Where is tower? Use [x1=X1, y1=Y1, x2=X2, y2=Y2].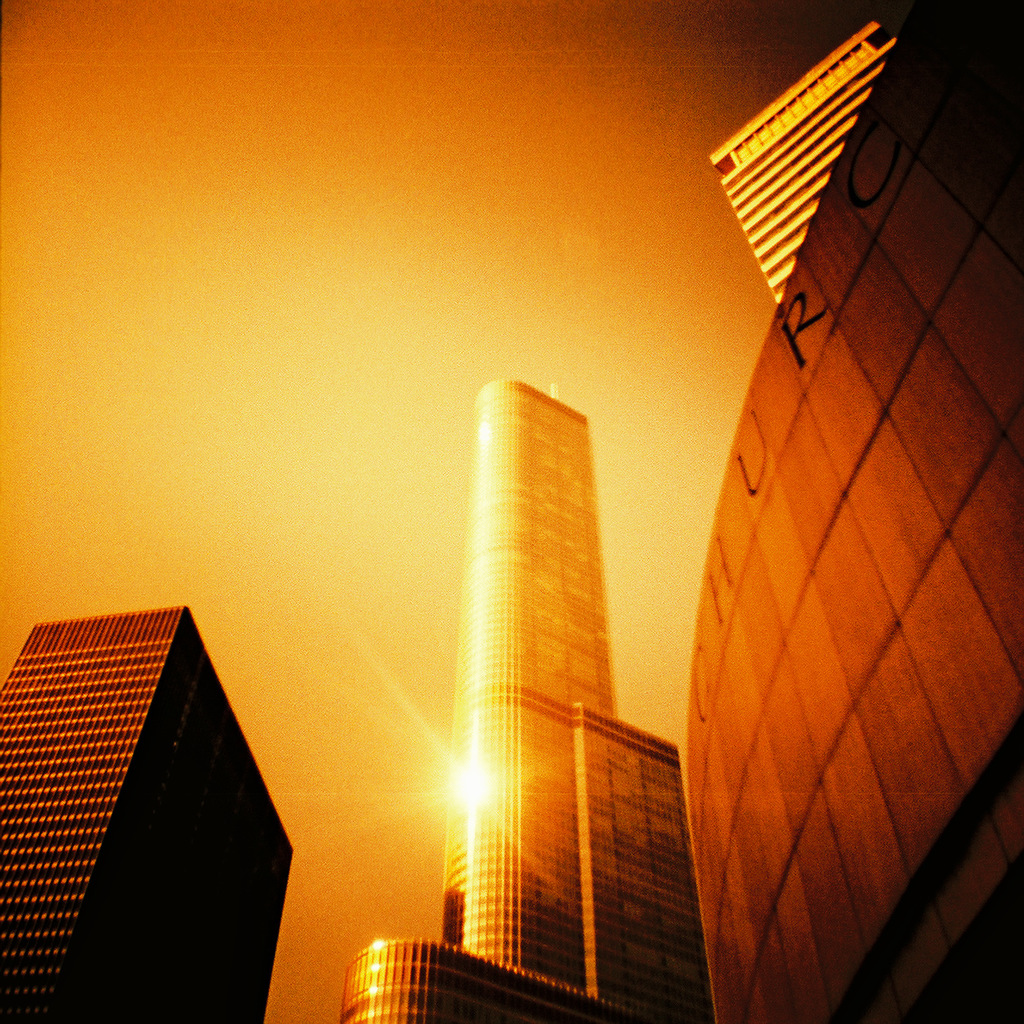
[x1=344, y1=375, x2=714, y2=1023].
